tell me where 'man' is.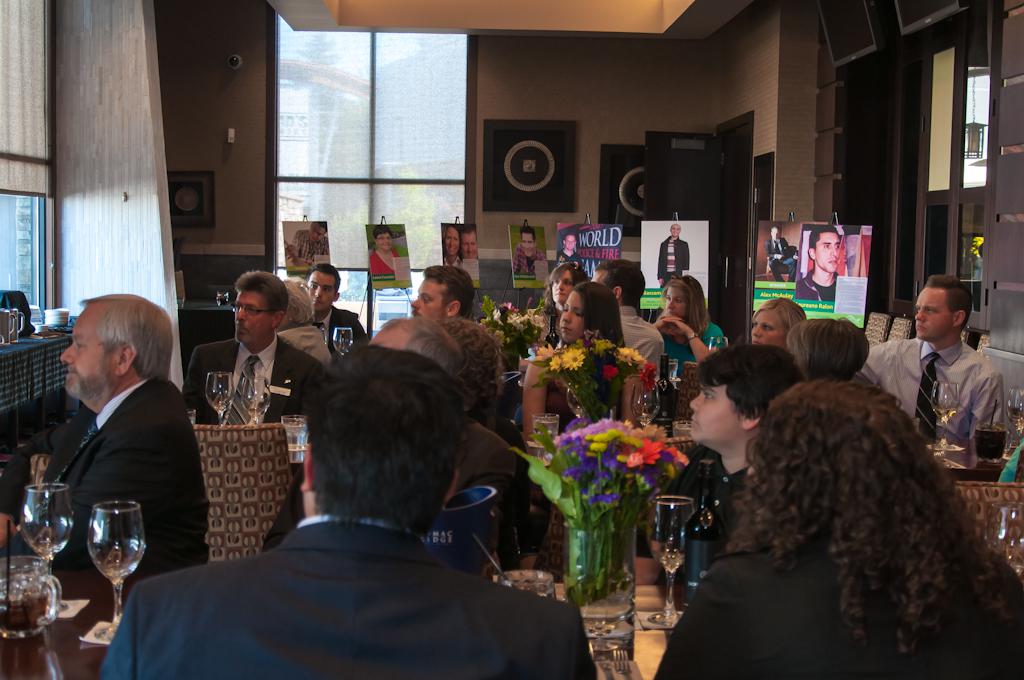
'man' is at bbox=[854, 276, 1017, 459].
